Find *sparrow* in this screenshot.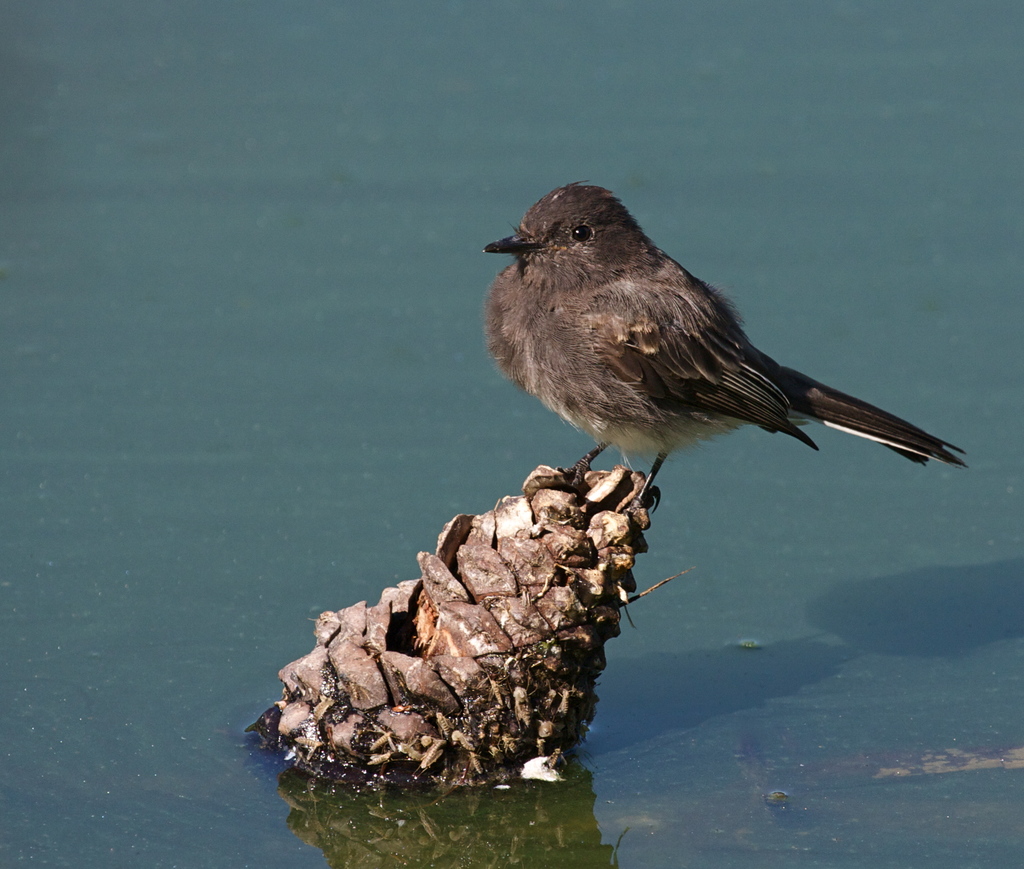
The bounding box for *sparrow* is <bbox>484, 182, 970, 515</bbox>.
